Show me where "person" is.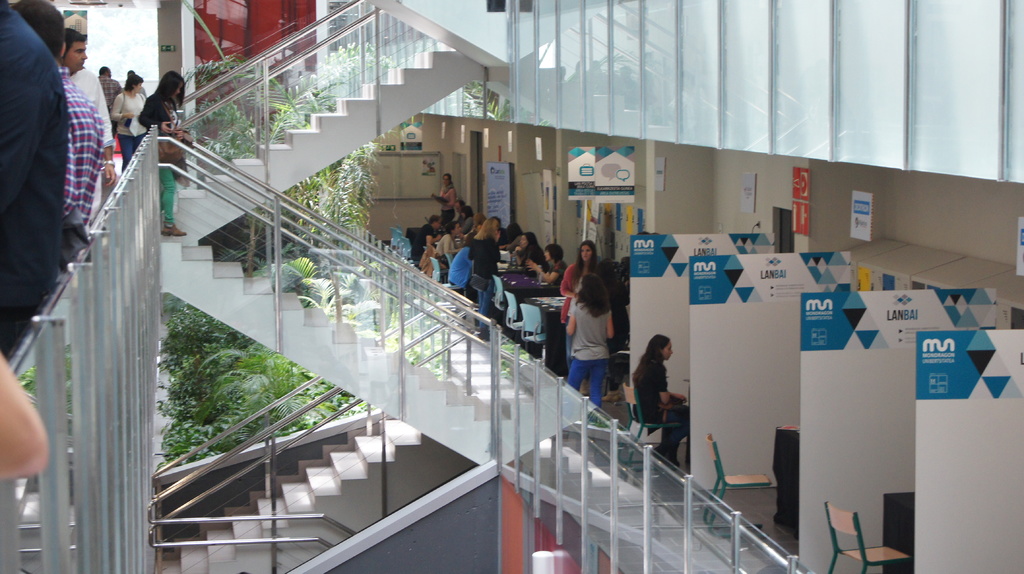
"person" is at [96,61,126,113].
